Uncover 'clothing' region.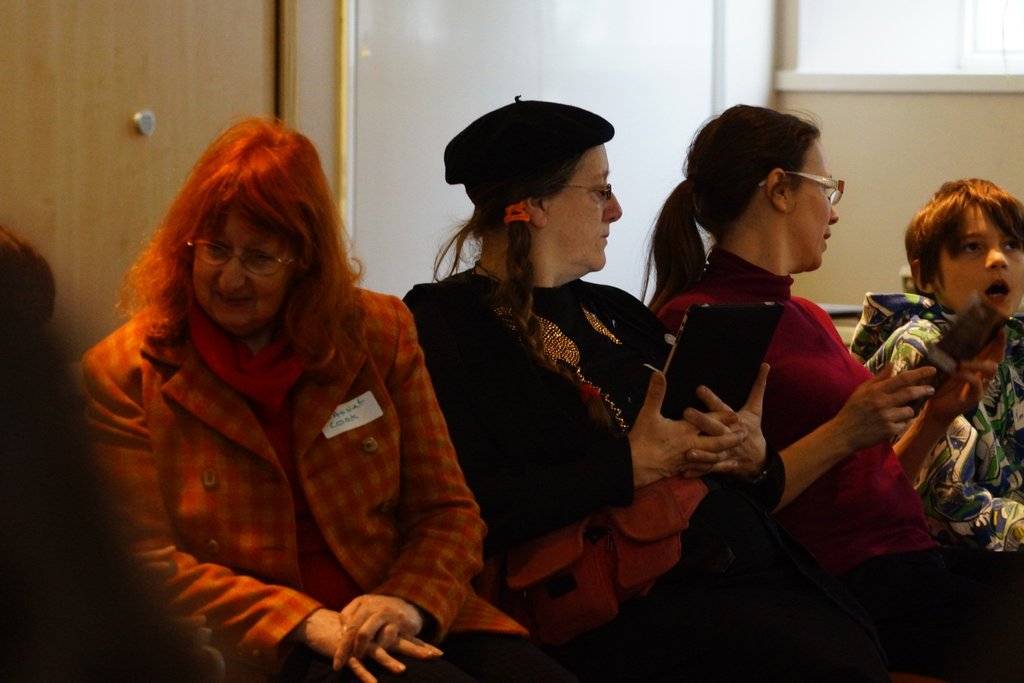
Uncovered: 393,277,789,682.
